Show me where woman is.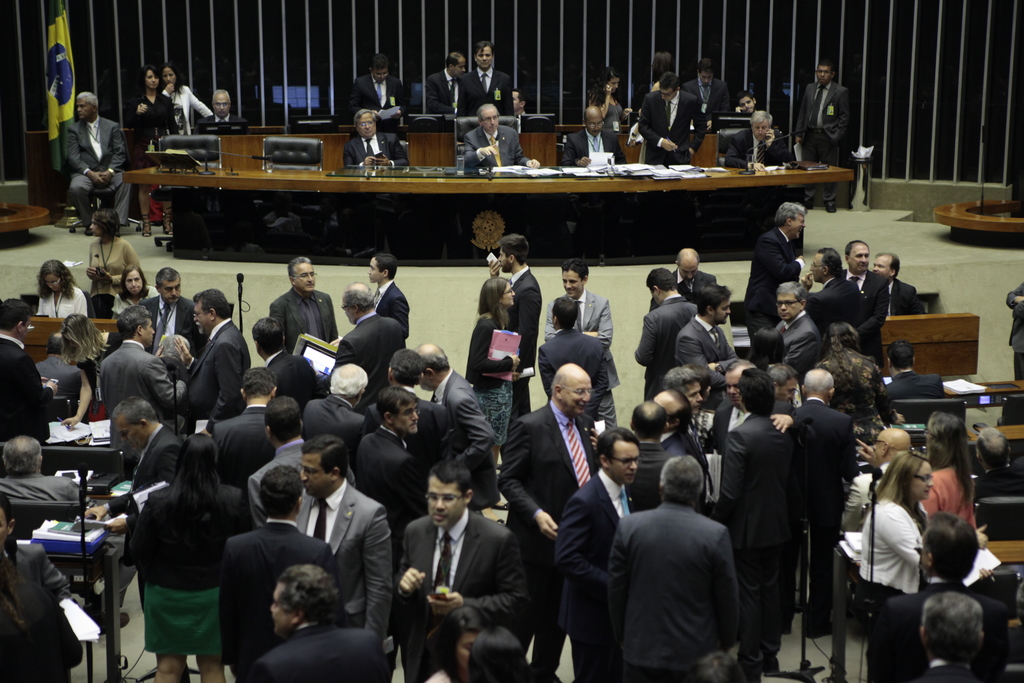
woman is at 912 479 998 620.
